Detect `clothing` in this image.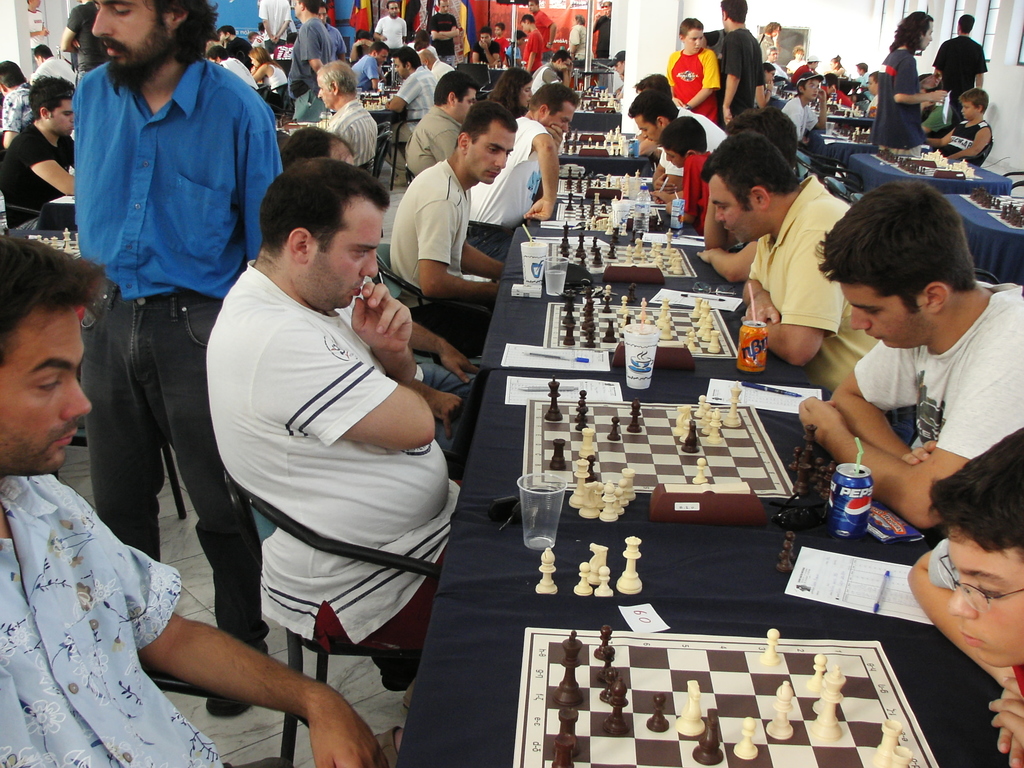
Detection: locate(33, 54, 72, 89).
